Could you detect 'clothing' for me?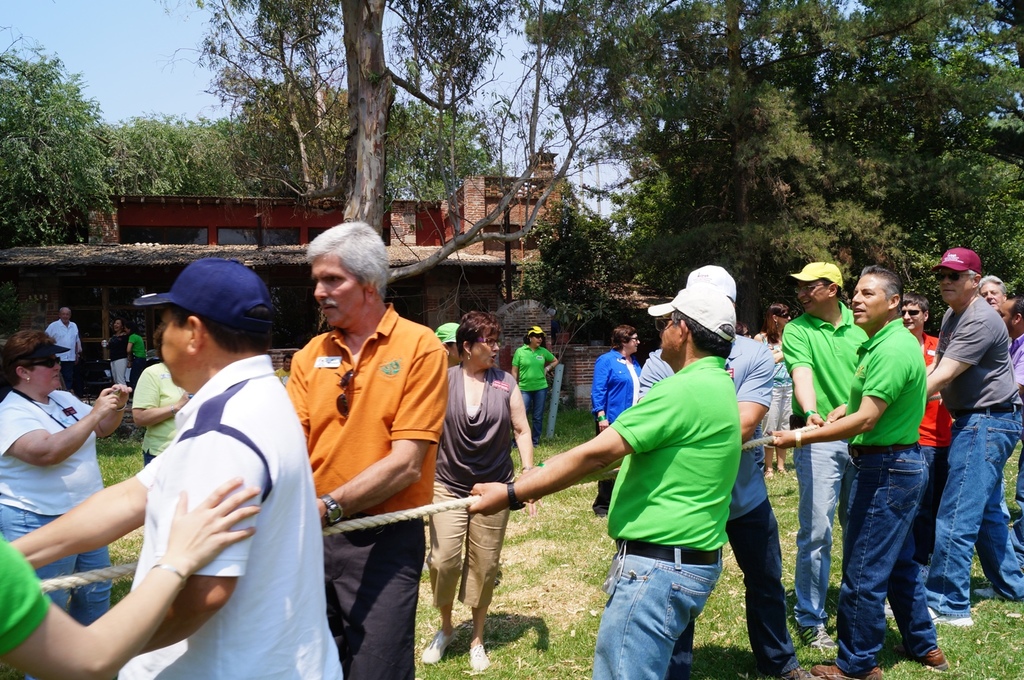
Detection result: rect(775, 301, 873, 645).
